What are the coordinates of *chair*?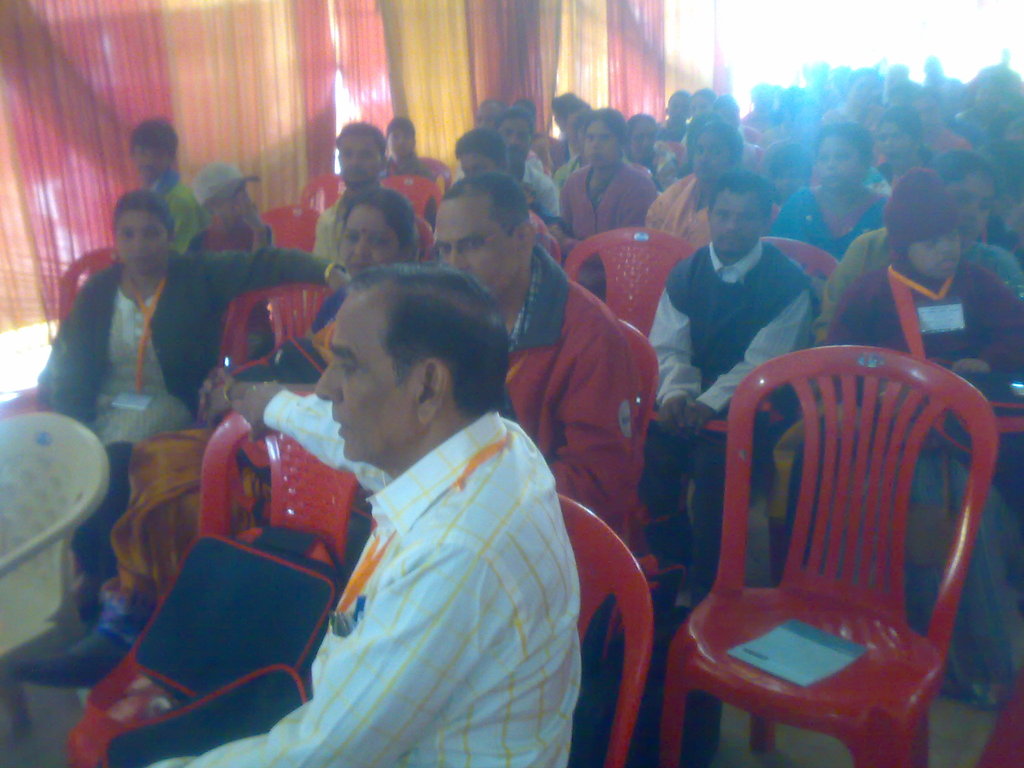
box(664, 140, 685, 164).
